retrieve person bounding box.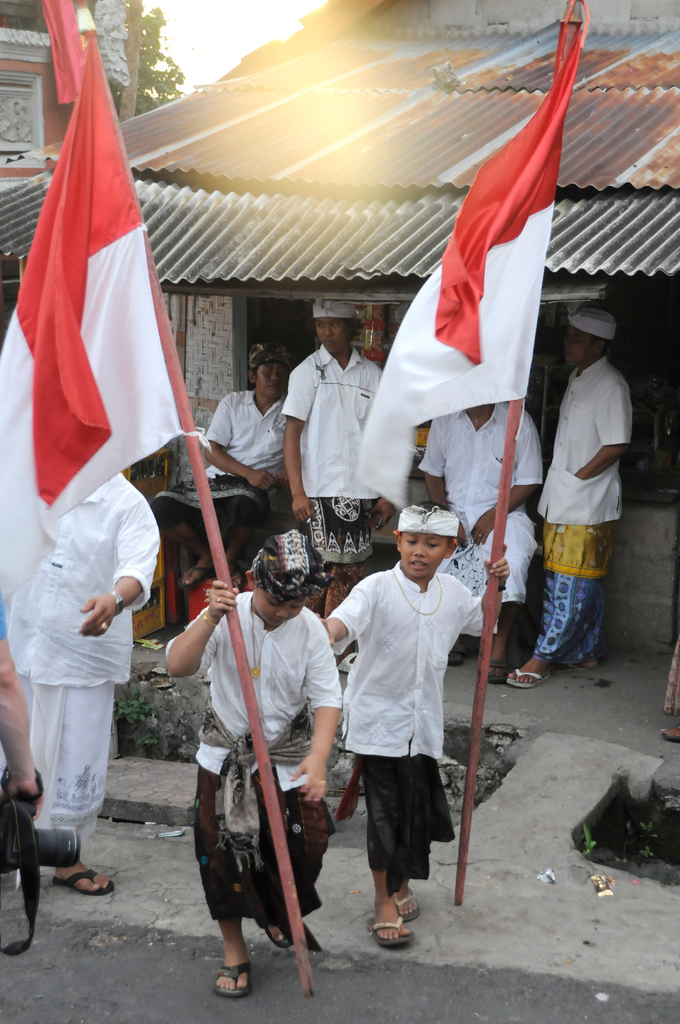
Bounding box: [190, 520, 327, 1009].
